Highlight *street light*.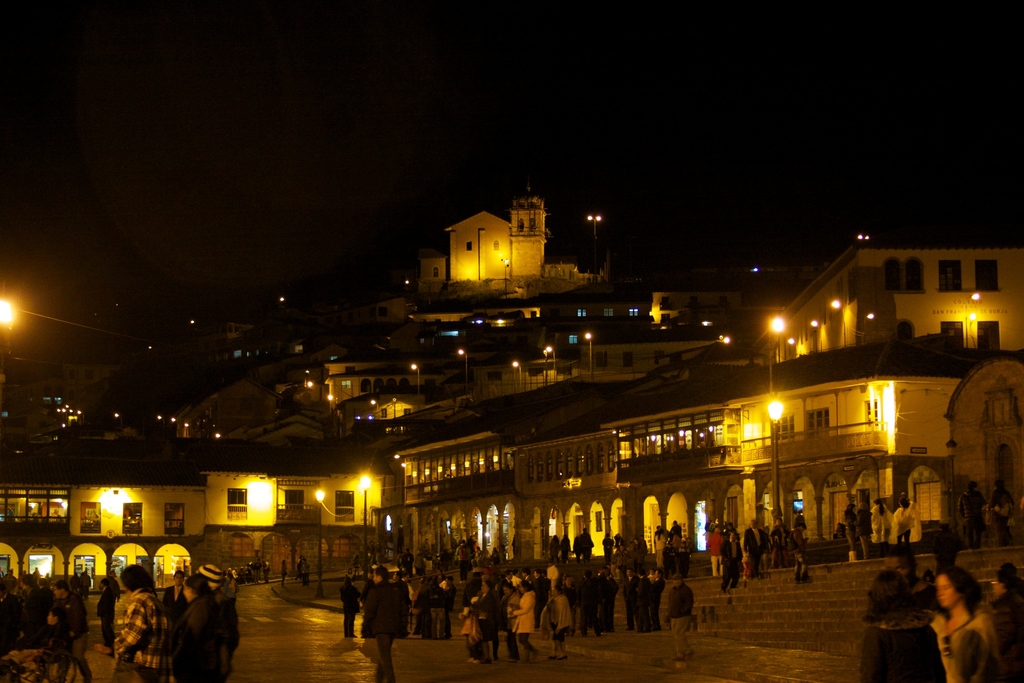
Highlighted region: bbox=(358, 471, 378, 584).
